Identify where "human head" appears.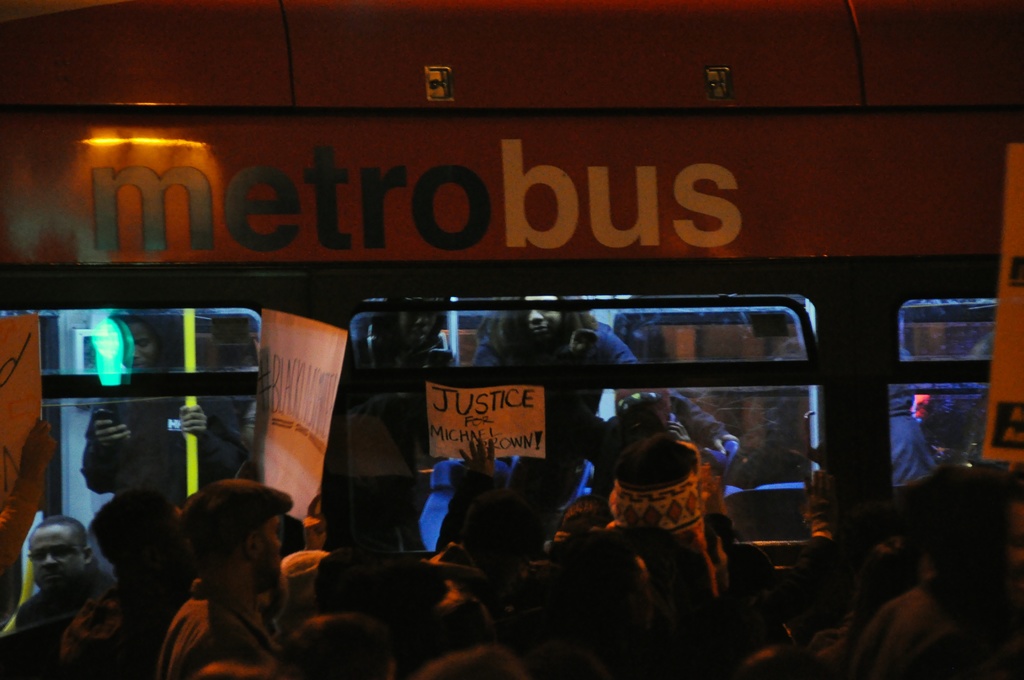
Appears at 24,514,94,590.
